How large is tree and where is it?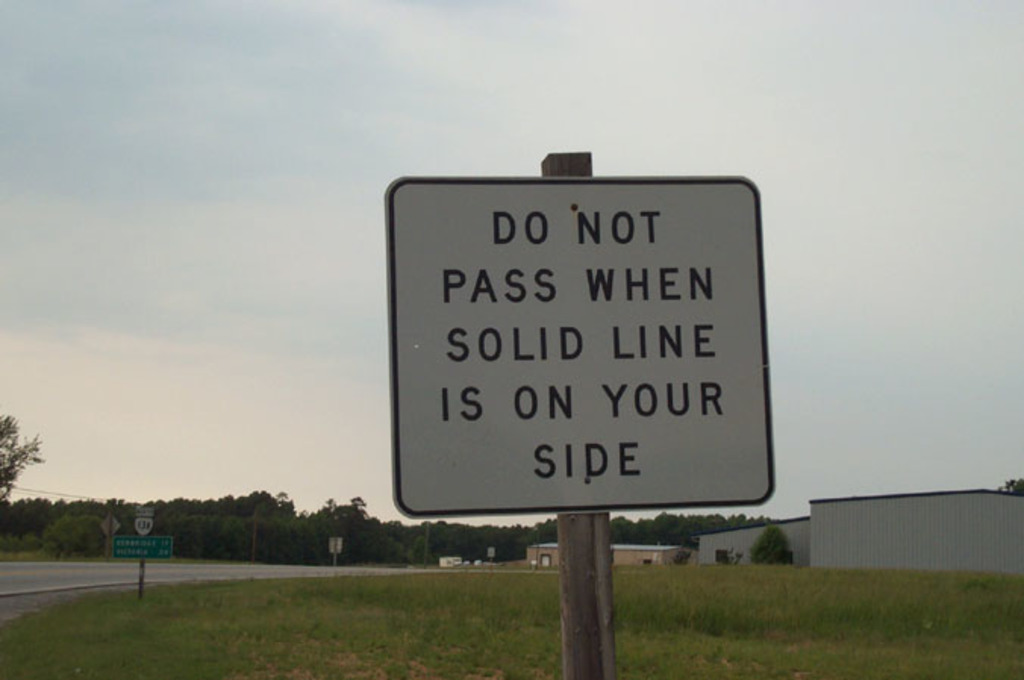
Bounding box: [left=747, top=522, right=794, bottom=565].
